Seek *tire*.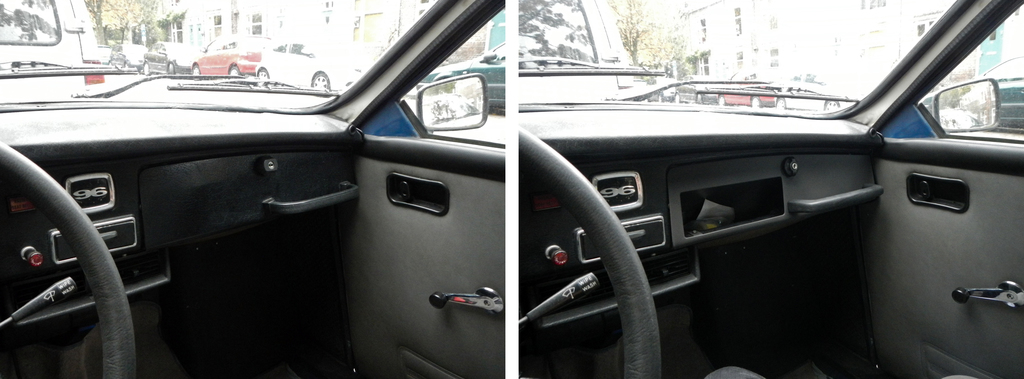
rect(312, 70, 335, 93).
